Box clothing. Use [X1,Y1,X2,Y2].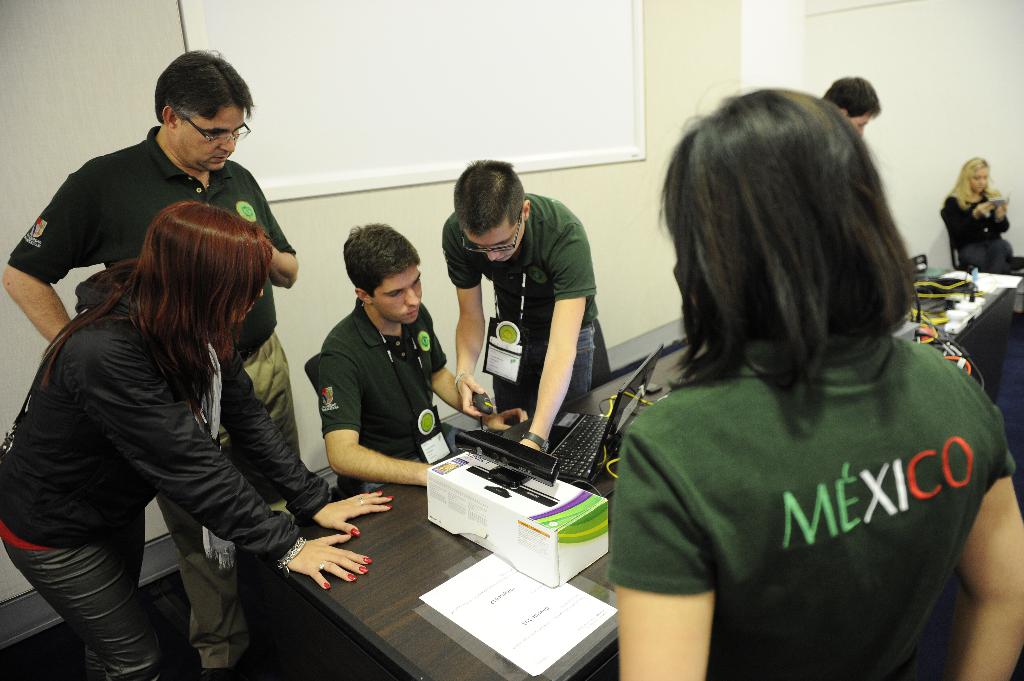
[441,193,600,424].
